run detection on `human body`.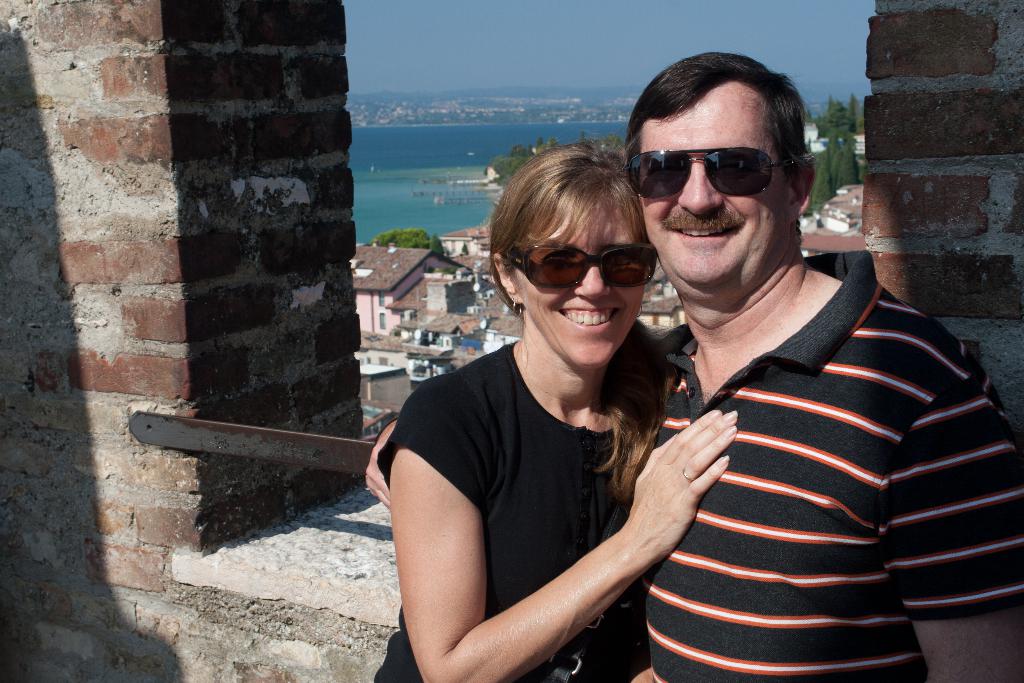
Result: l=380, t=318, r=756, b=682.
